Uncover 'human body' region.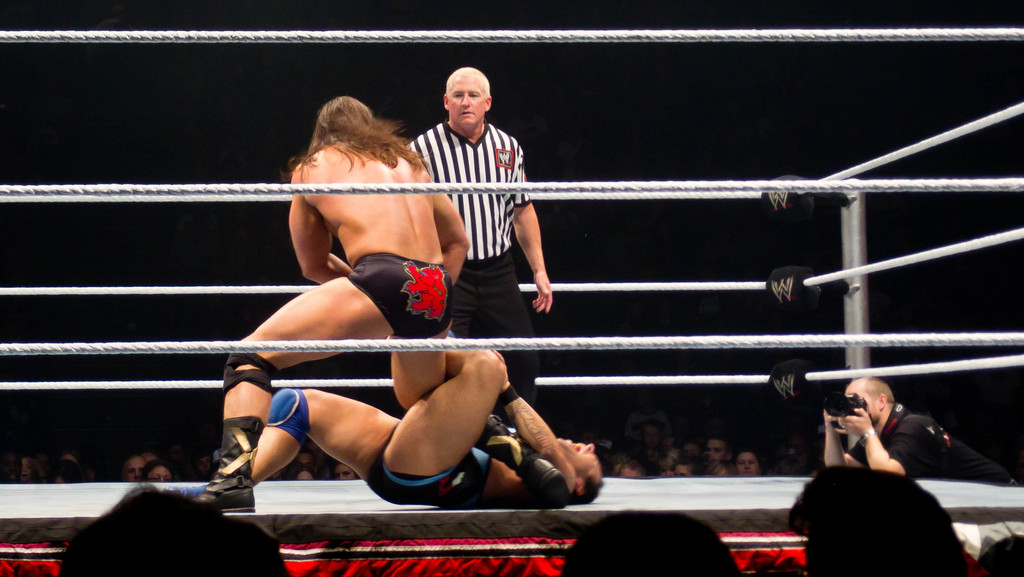
Uncovered: (x1=214, y1=131, x2=478, y2=508).
